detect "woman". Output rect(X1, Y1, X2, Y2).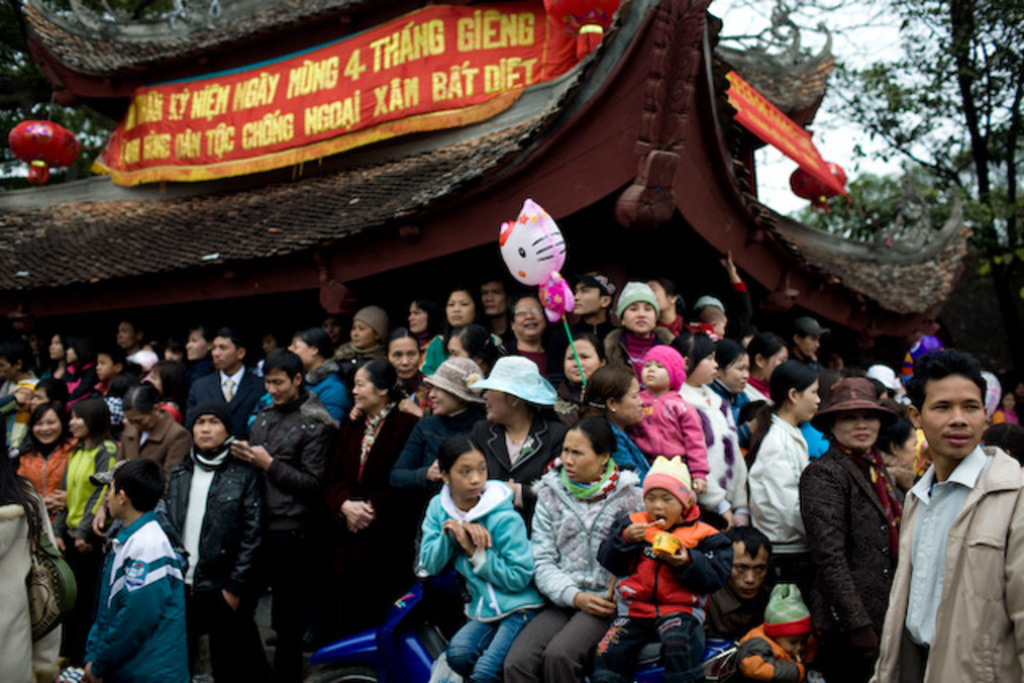
rect(606, 280, 674, 384).
